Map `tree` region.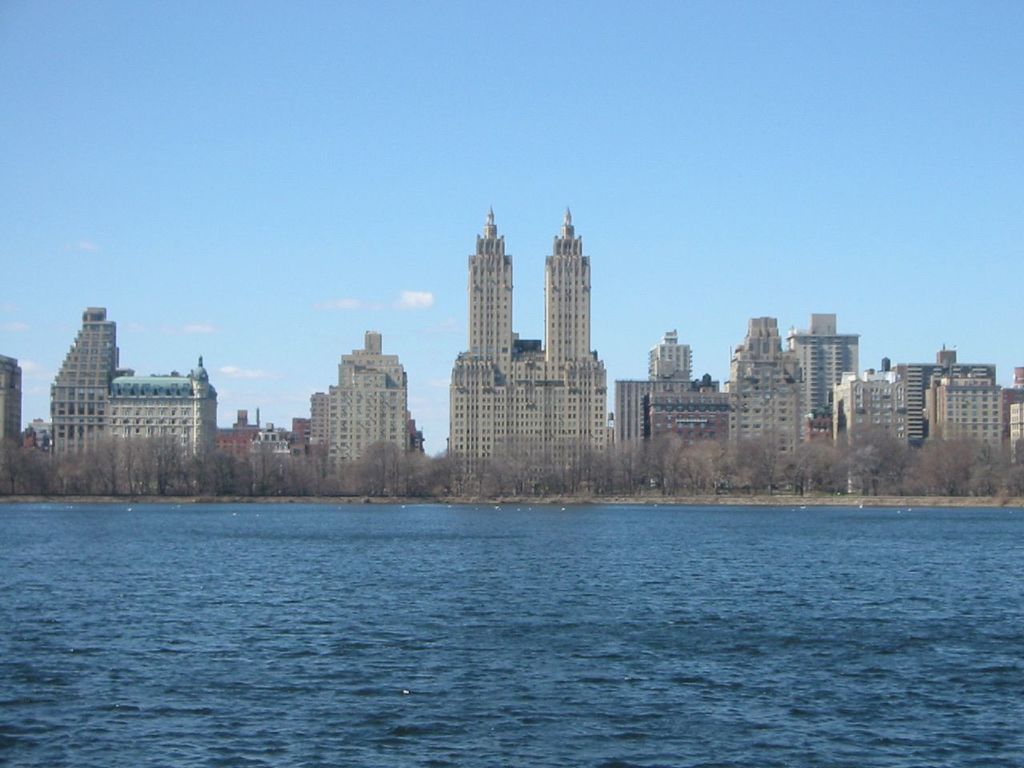
Mapped to [972, 428, 1004, 491].
